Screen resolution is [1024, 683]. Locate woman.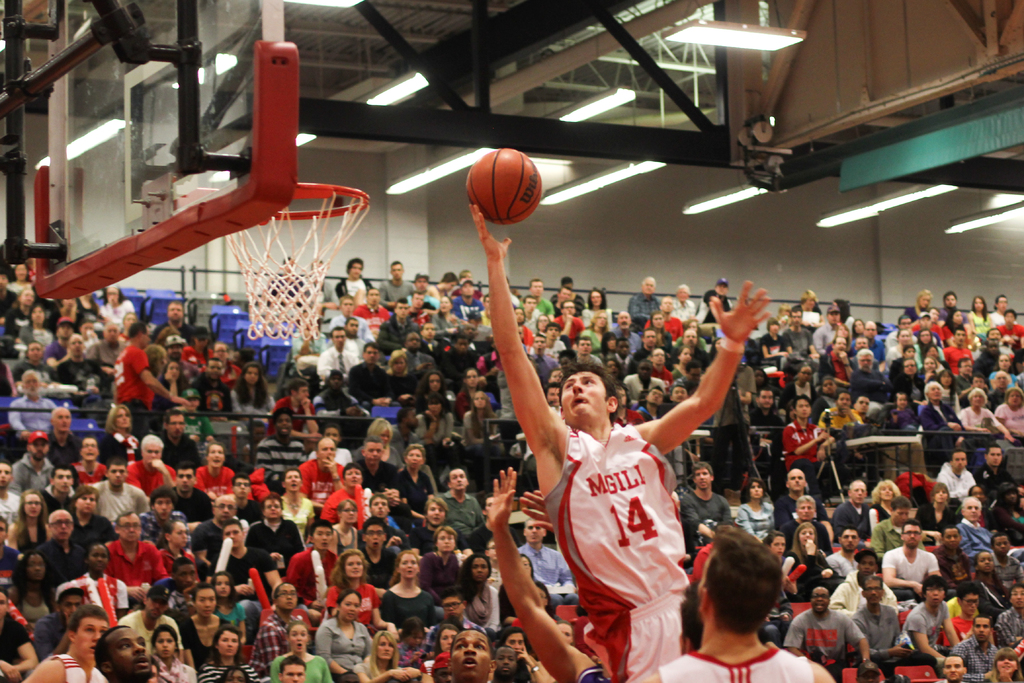
bbox=[734, 479, 779, 549].
